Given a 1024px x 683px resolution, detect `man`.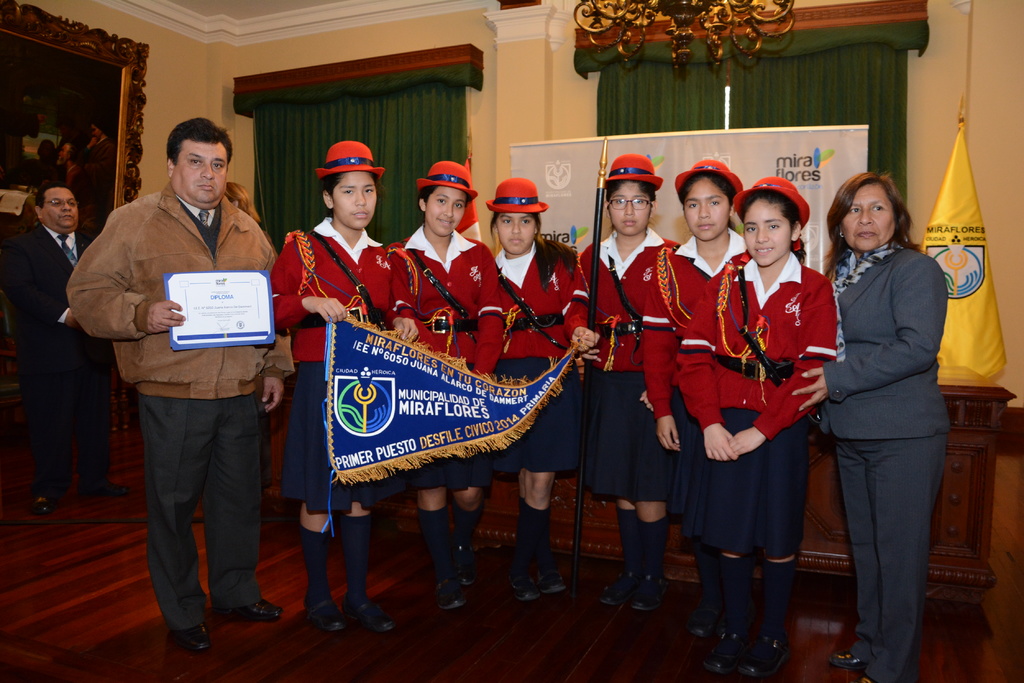
region(87, 122, 287, 638).
